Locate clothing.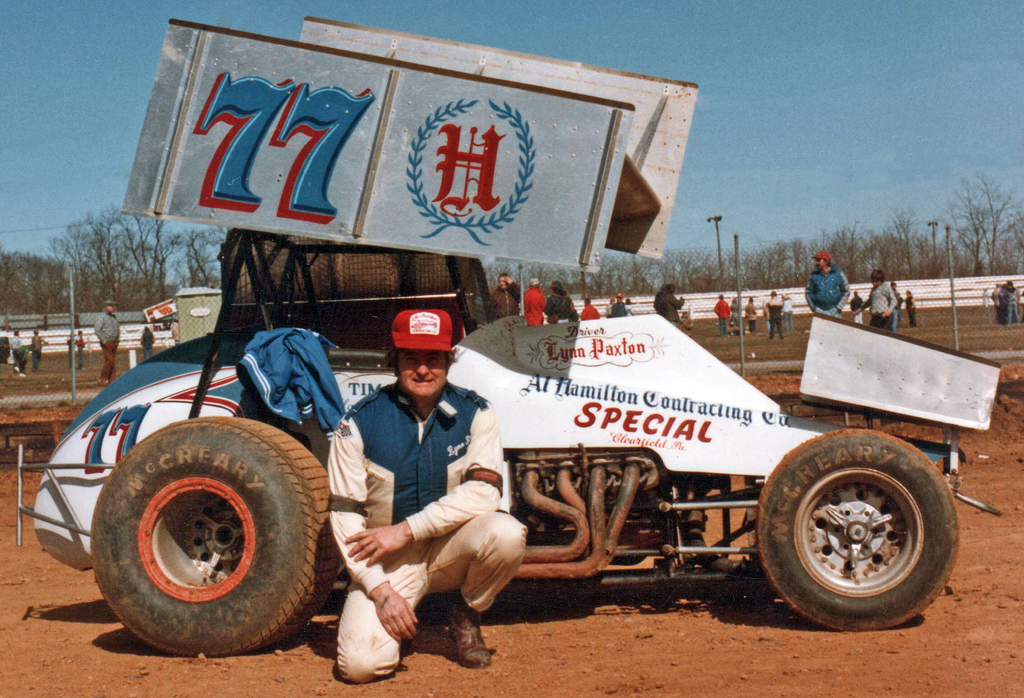
Bounding box: [804,269,851,318].
